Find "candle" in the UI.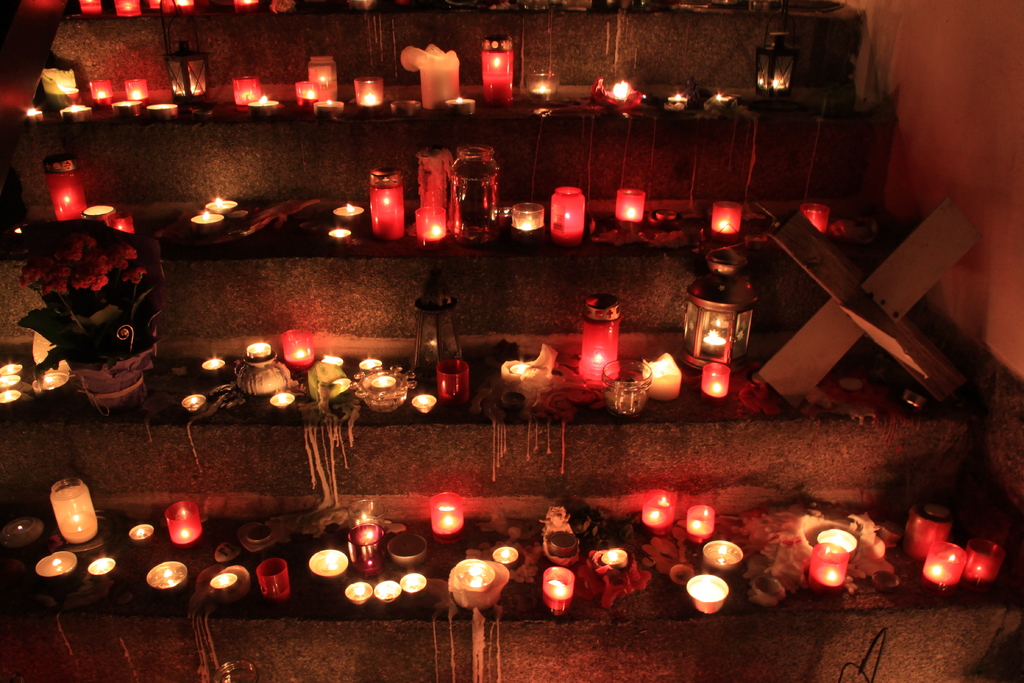
UI element at select_region(397, 574, 428, 598).
